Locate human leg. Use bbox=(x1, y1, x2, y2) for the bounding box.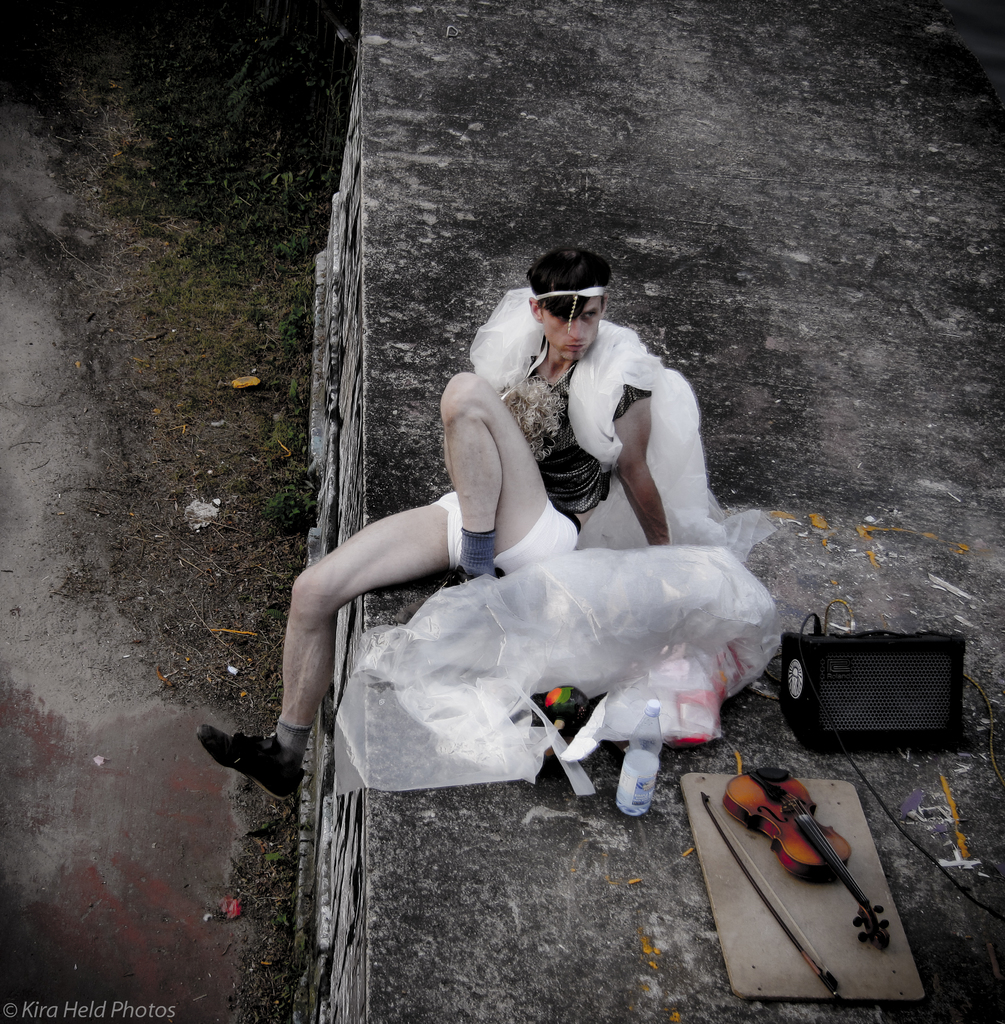
bbox=(437, 371, 565, 589).
